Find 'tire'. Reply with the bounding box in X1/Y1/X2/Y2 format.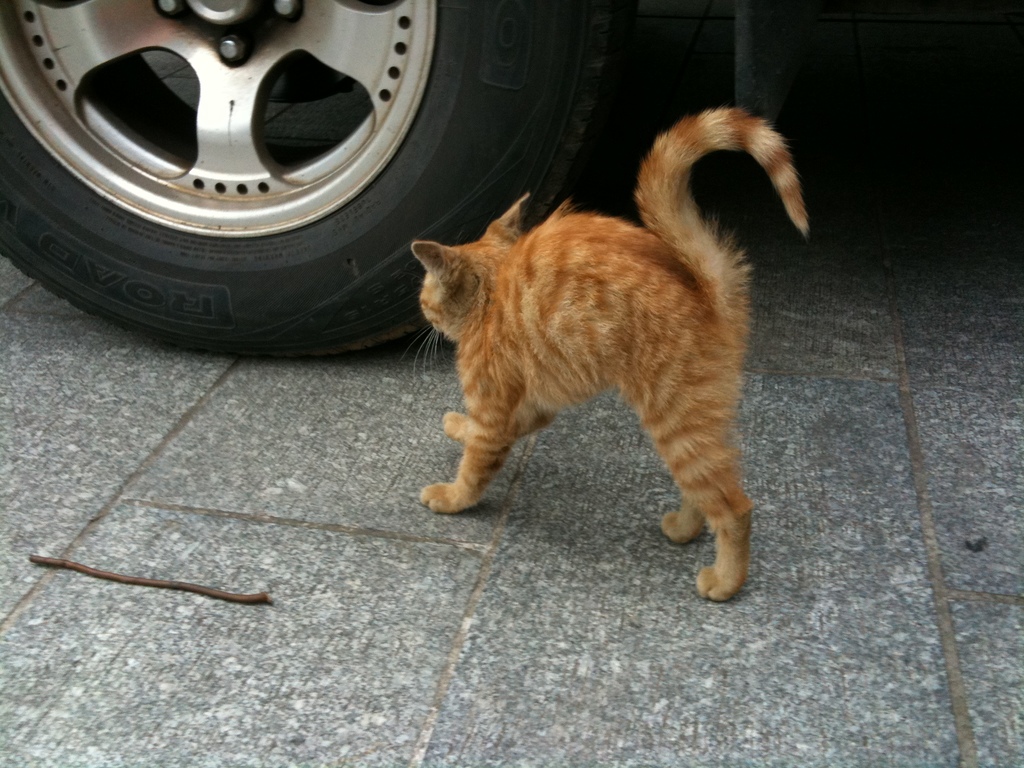
0/0/672/362.
